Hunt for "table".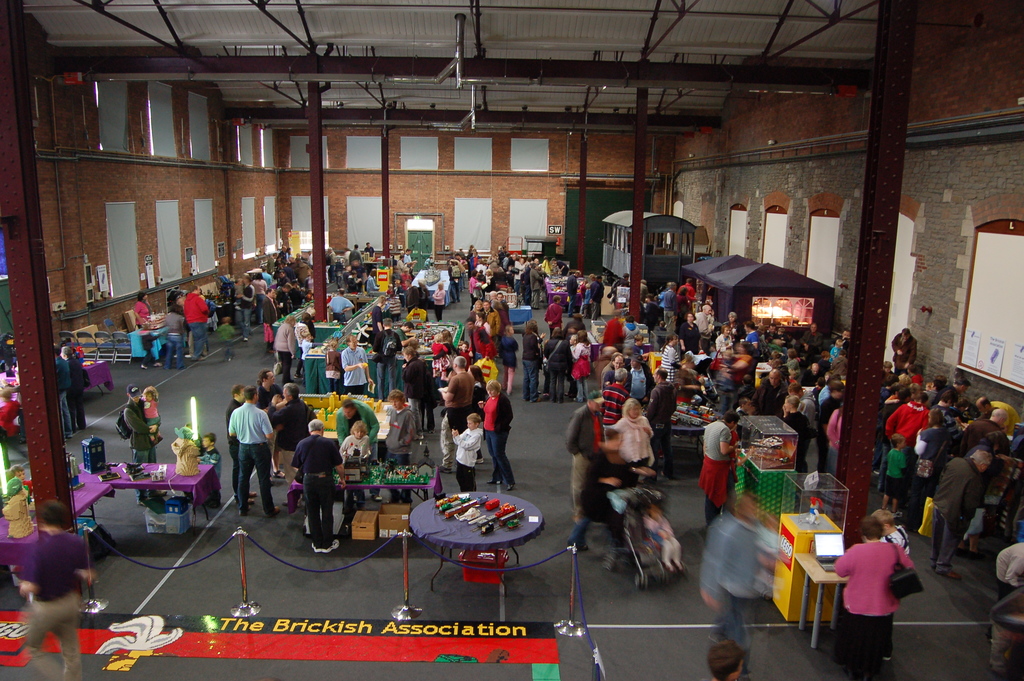
Hunted down at 792,554,852,646.
